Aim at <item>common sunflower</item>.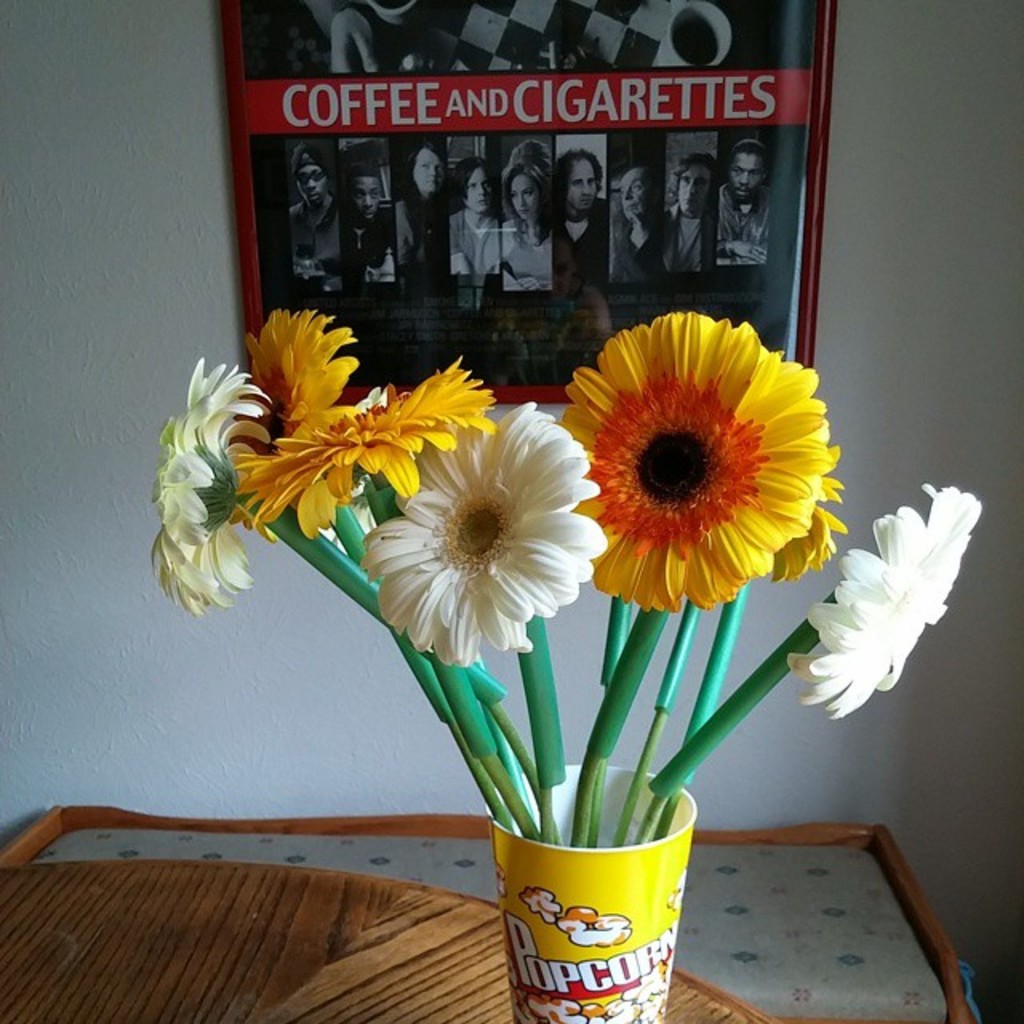
Aimed at region(555, 307, 835, 614).
